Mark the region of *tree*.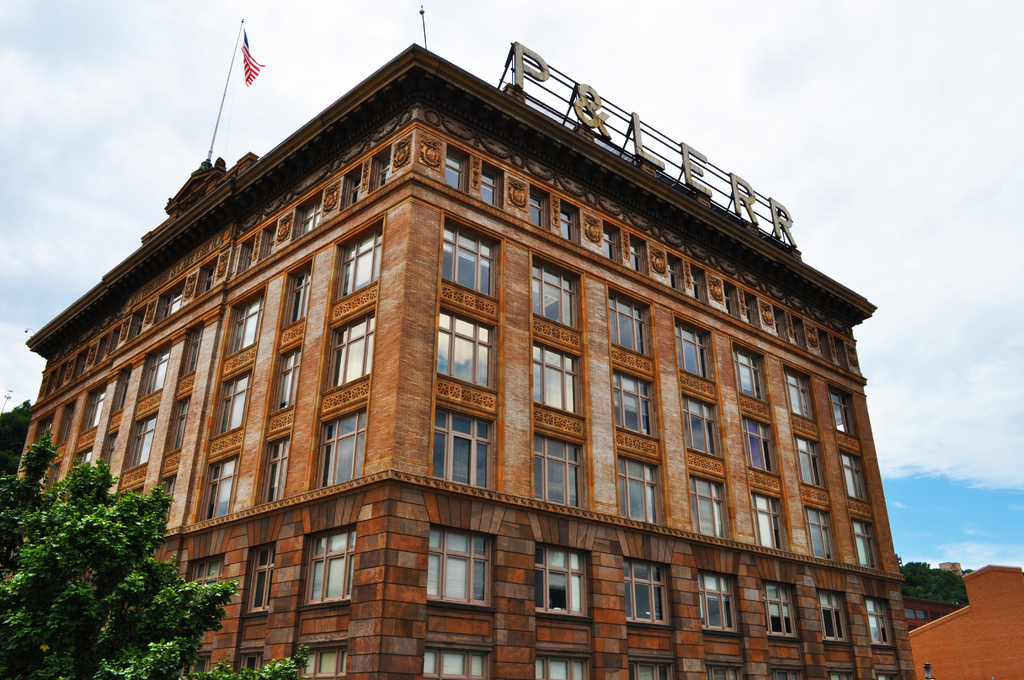
Region: (0,400,36,473).
